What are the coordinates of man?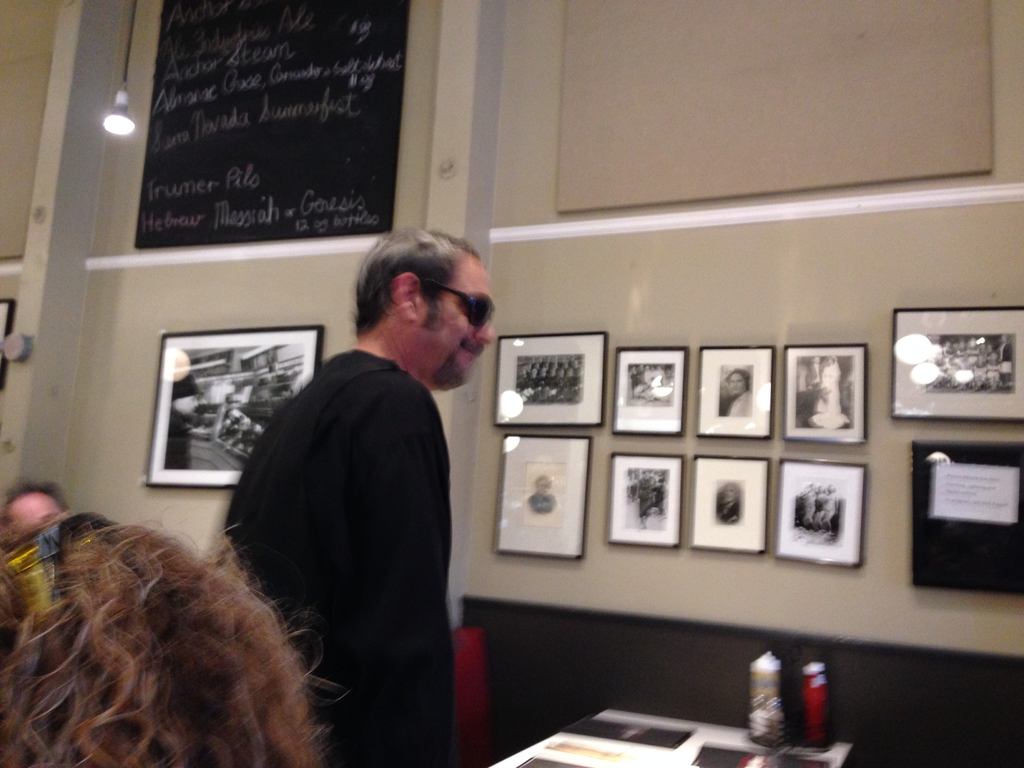
locate(204, 214, 500, 767).
